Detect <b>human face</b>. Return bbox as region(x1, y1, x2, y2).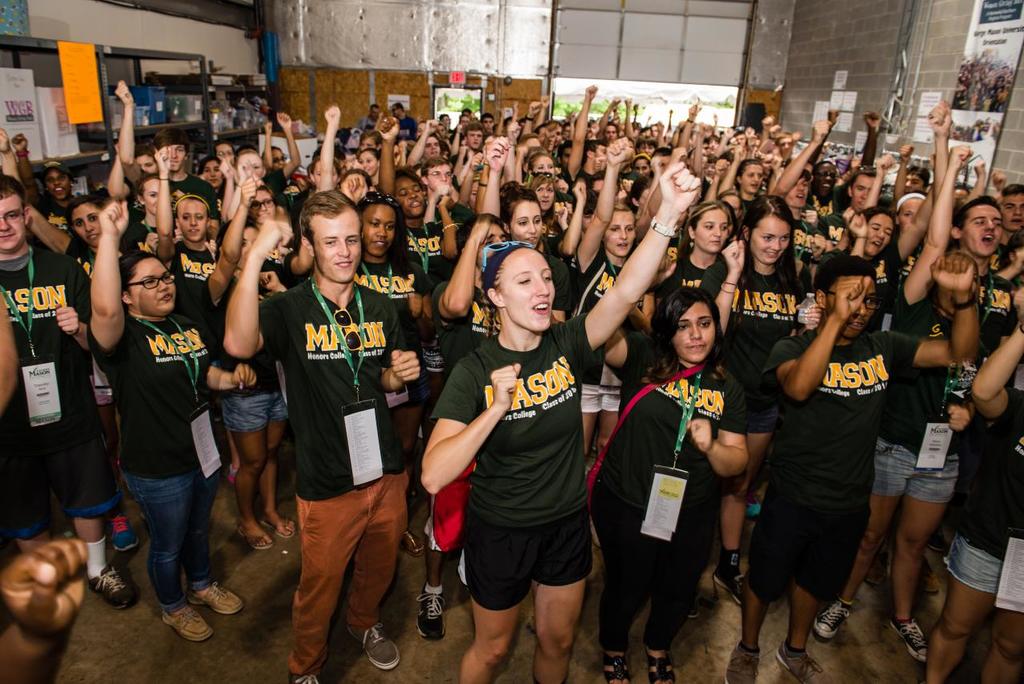
region(177, 198, 203, 240).
